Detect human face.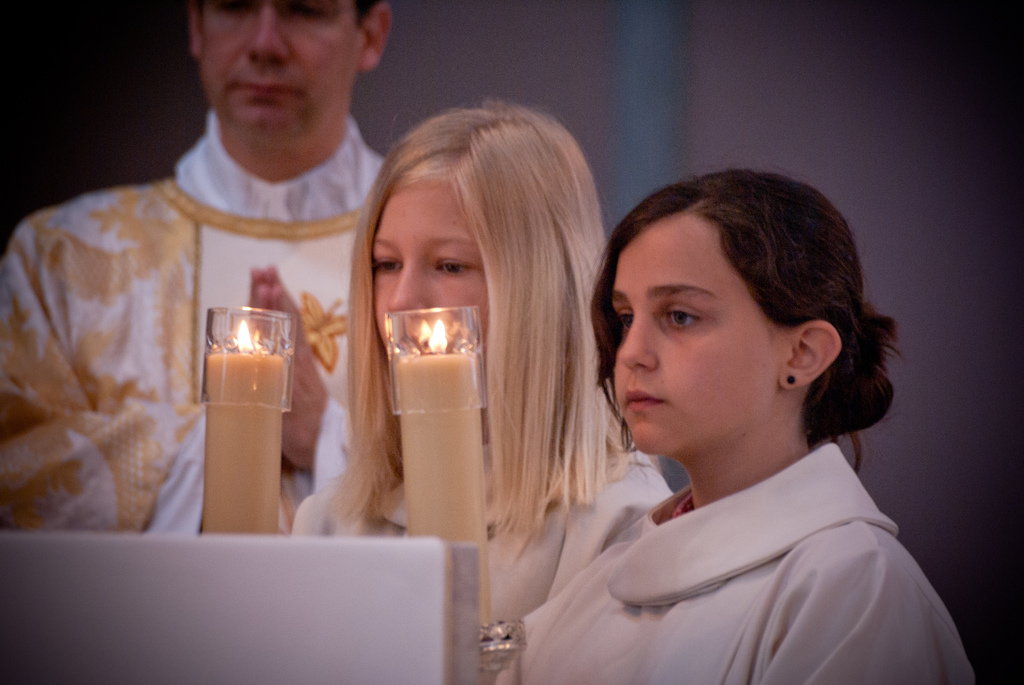
Detected at bbox=(612, 209, 783, 454).
